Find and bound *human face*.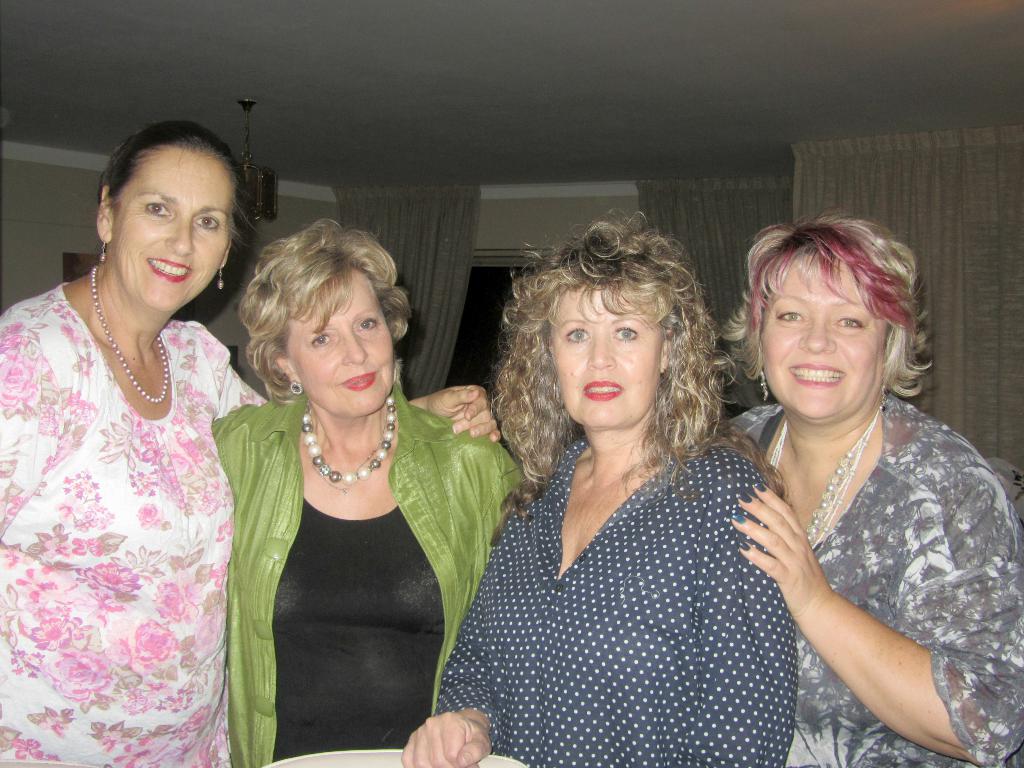
Bound: 546:283:665:431.
